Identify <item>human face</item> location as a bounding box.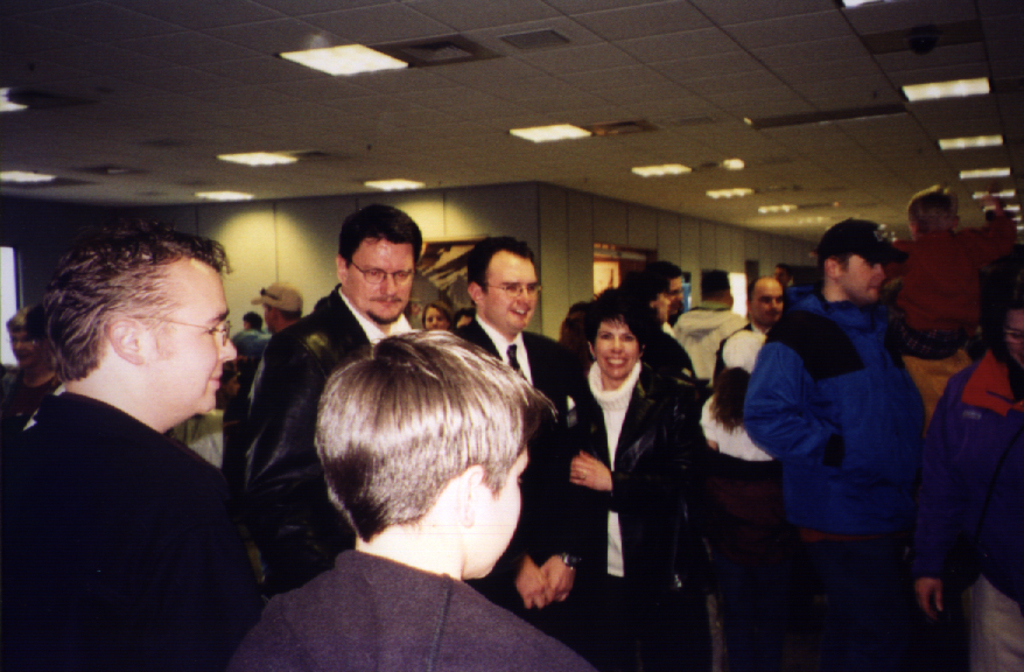
l=153, t=270, r=233, b=411.
